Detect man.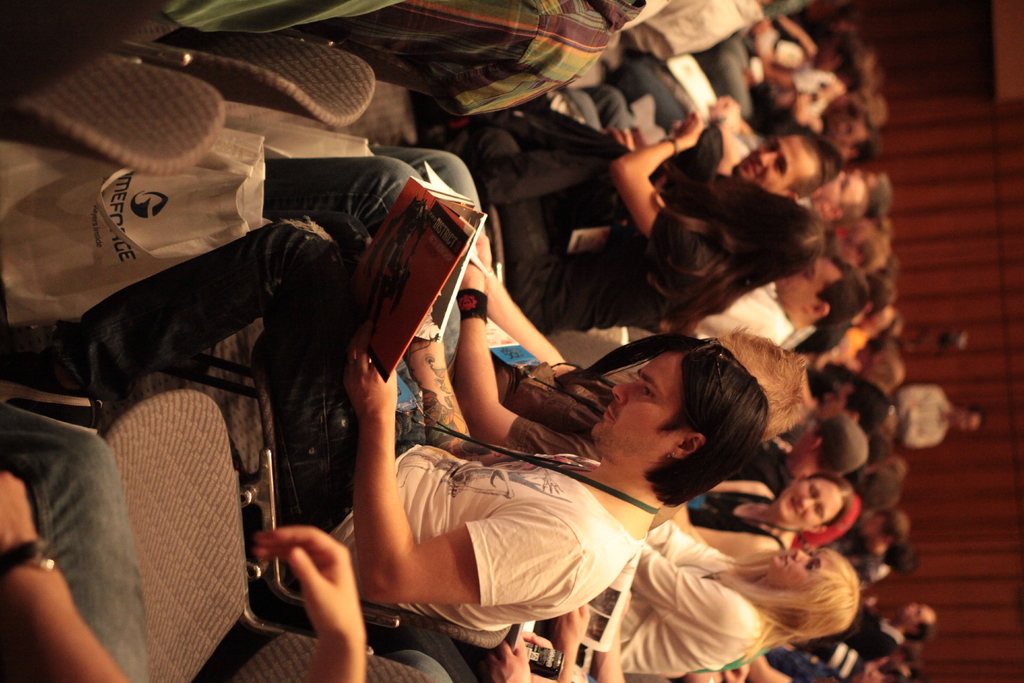
Detected at <box>893,388,990,451</box>.
